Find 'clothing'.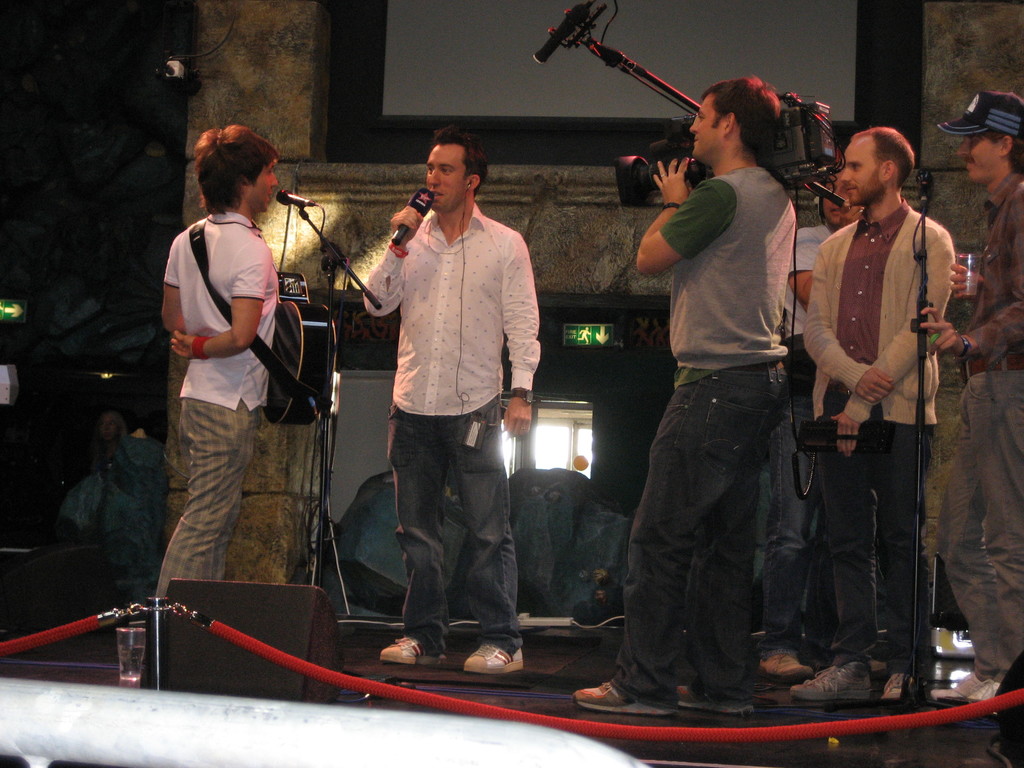
615/168/796/709.
